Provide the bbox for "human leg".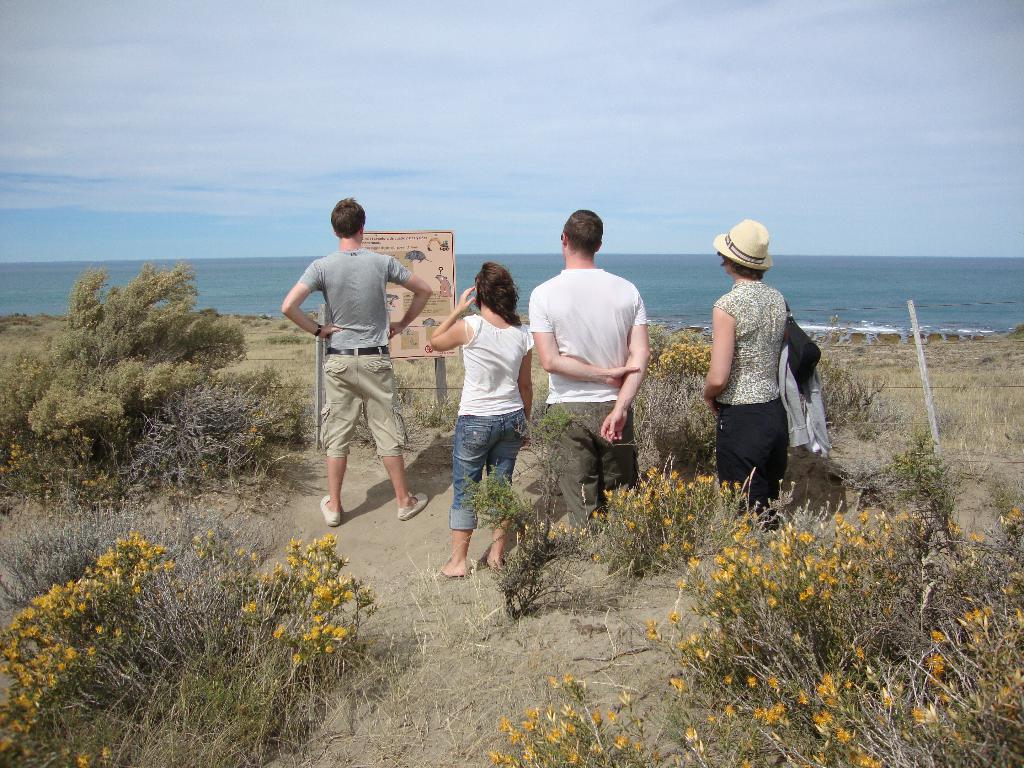
detection(557, 404, 596, 516).
